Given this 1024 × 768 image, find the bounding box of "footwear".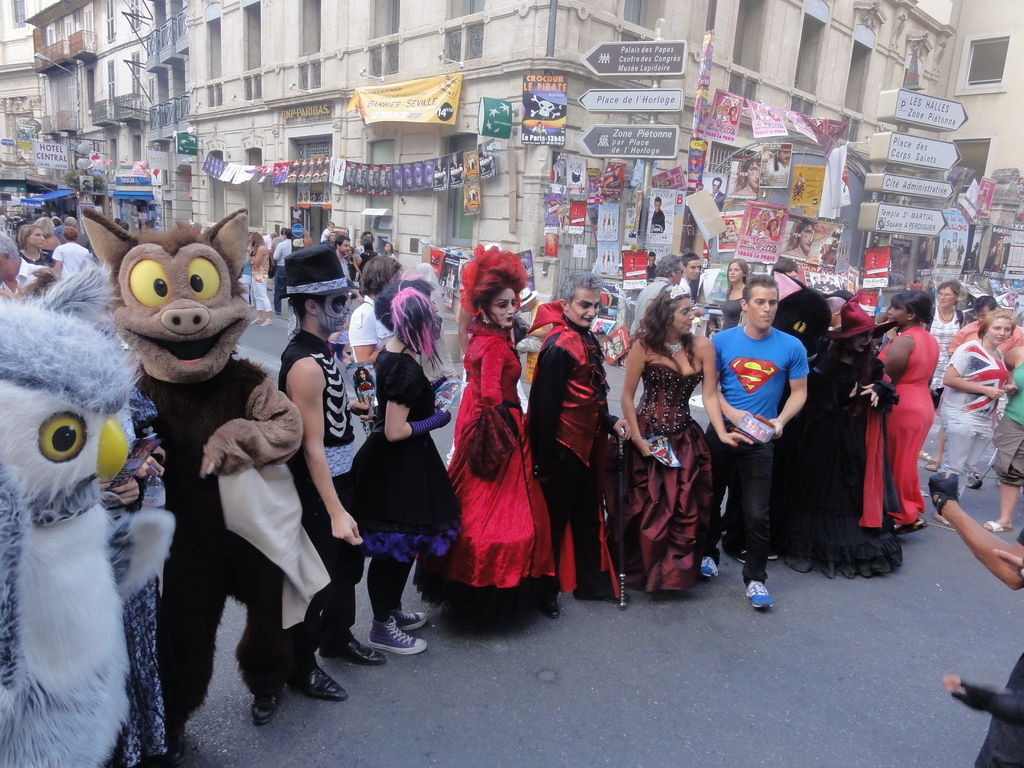
(743, 585, 774, 611).
